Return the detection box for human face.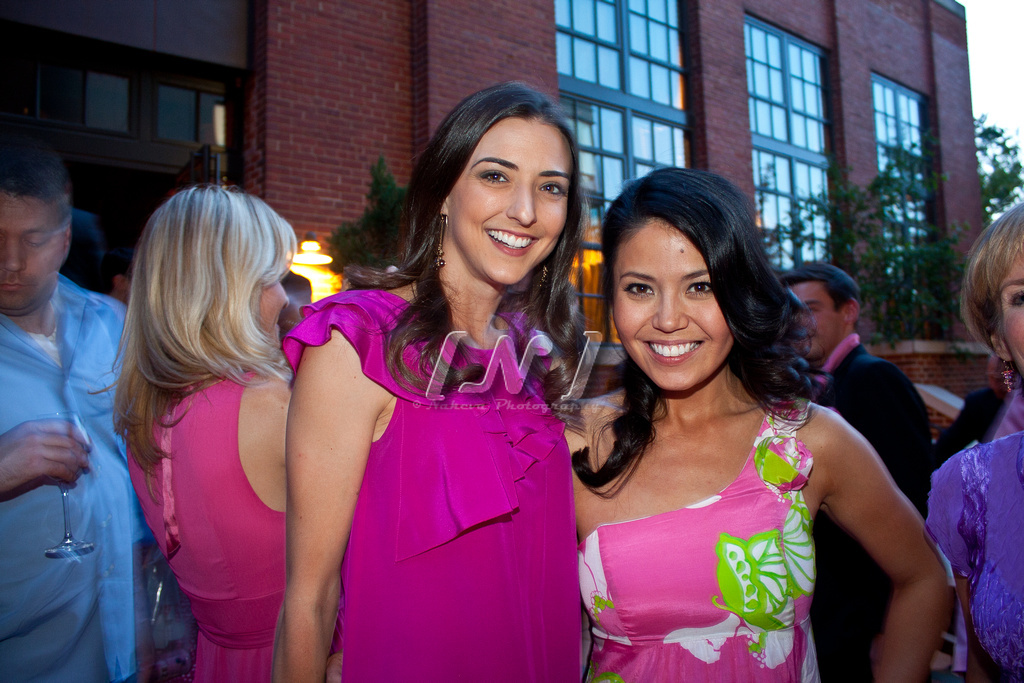
(x1=446, y1=112, x2=577, y2=289).
